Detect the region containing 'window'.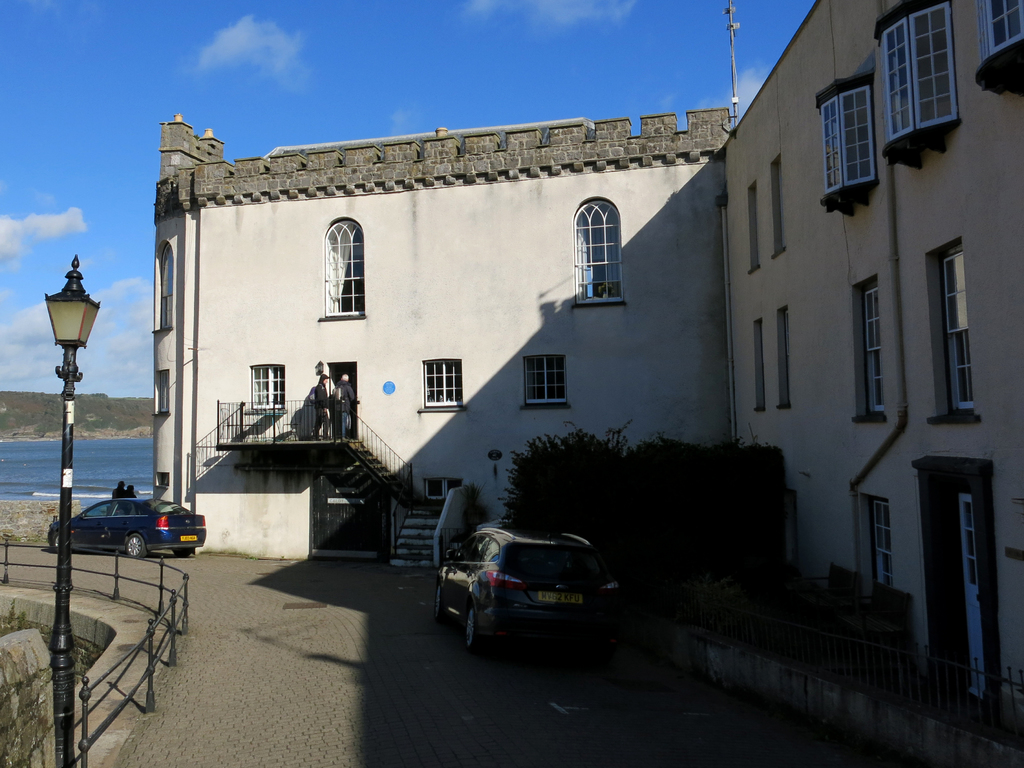
[819,66,876,218].
